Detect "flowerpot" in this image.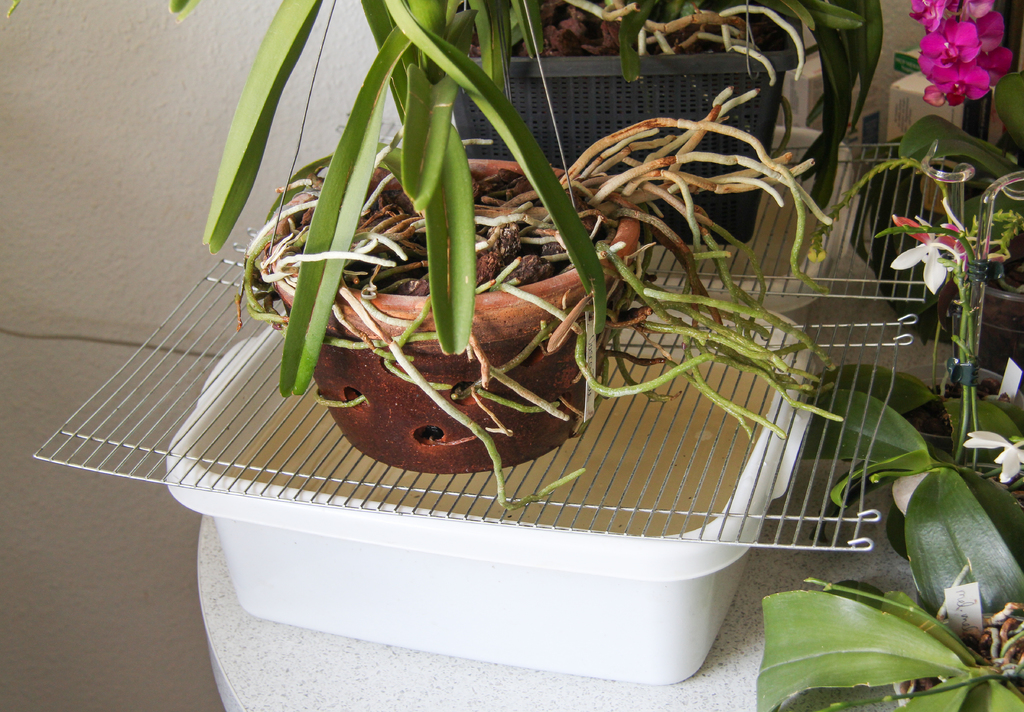
Detection: rect(257, 152, 655, 475).
